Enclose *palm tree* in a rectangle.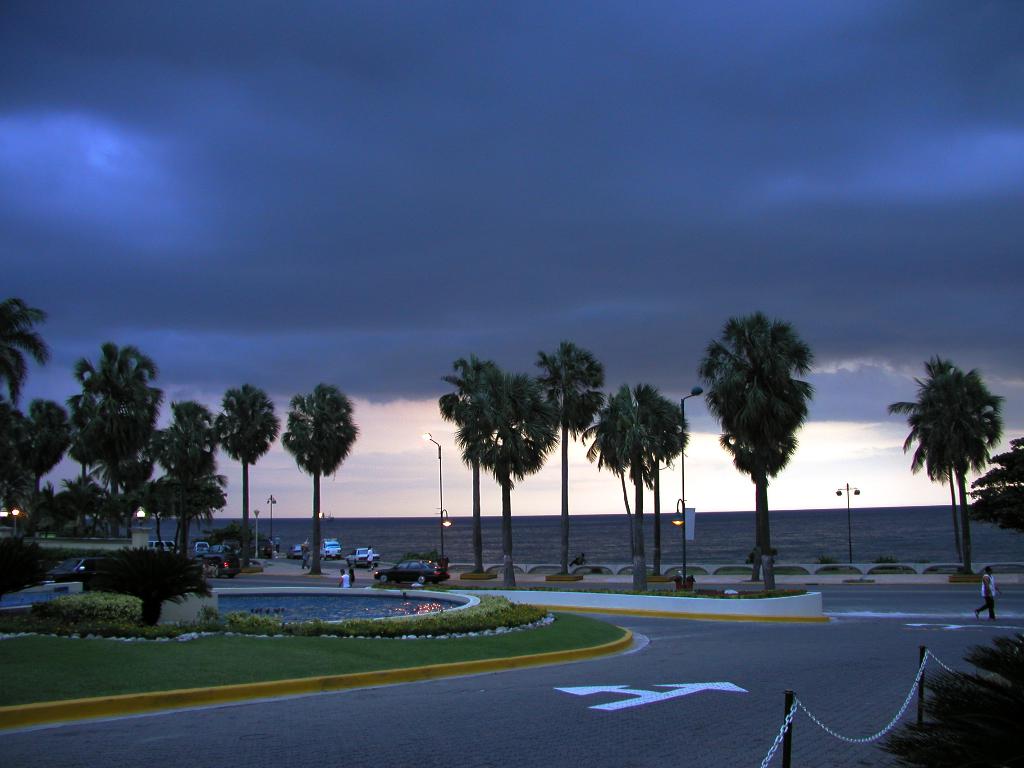
{"left": 94, "top": 343, "right": 143, "bottom": 529}.
